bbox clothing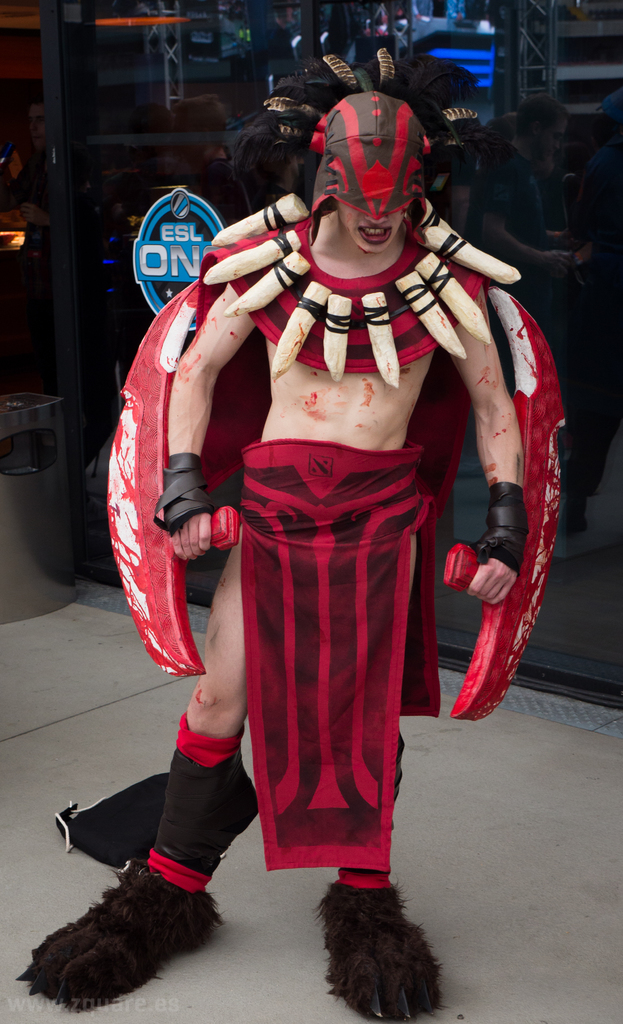
locate(245, 450, 441, 870)
